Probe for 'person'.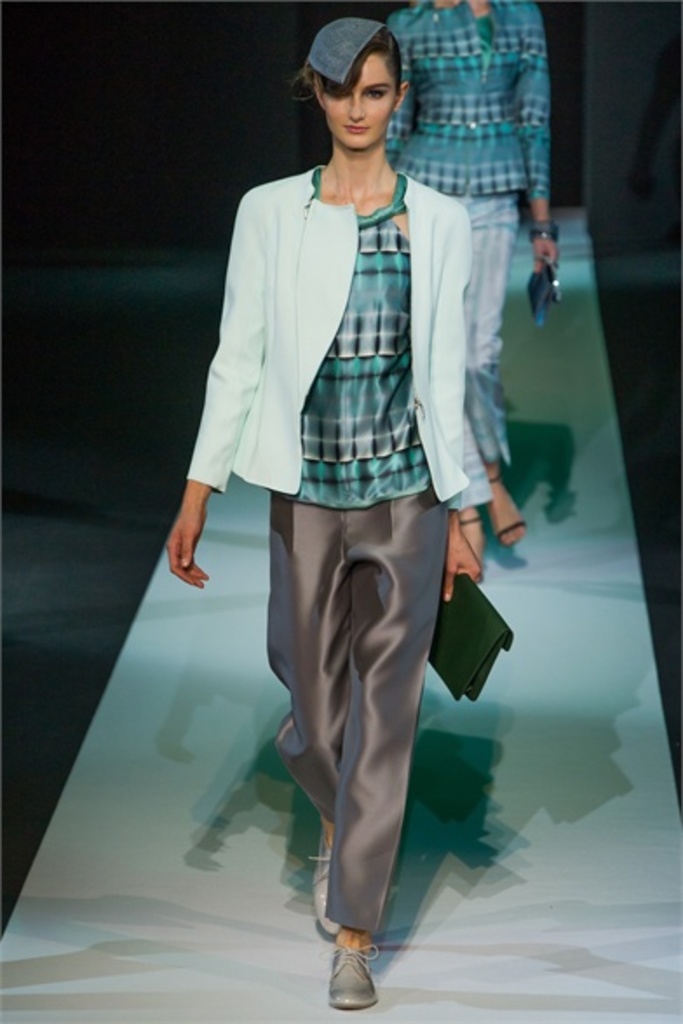
Probe result: 162,16,481,1008.
